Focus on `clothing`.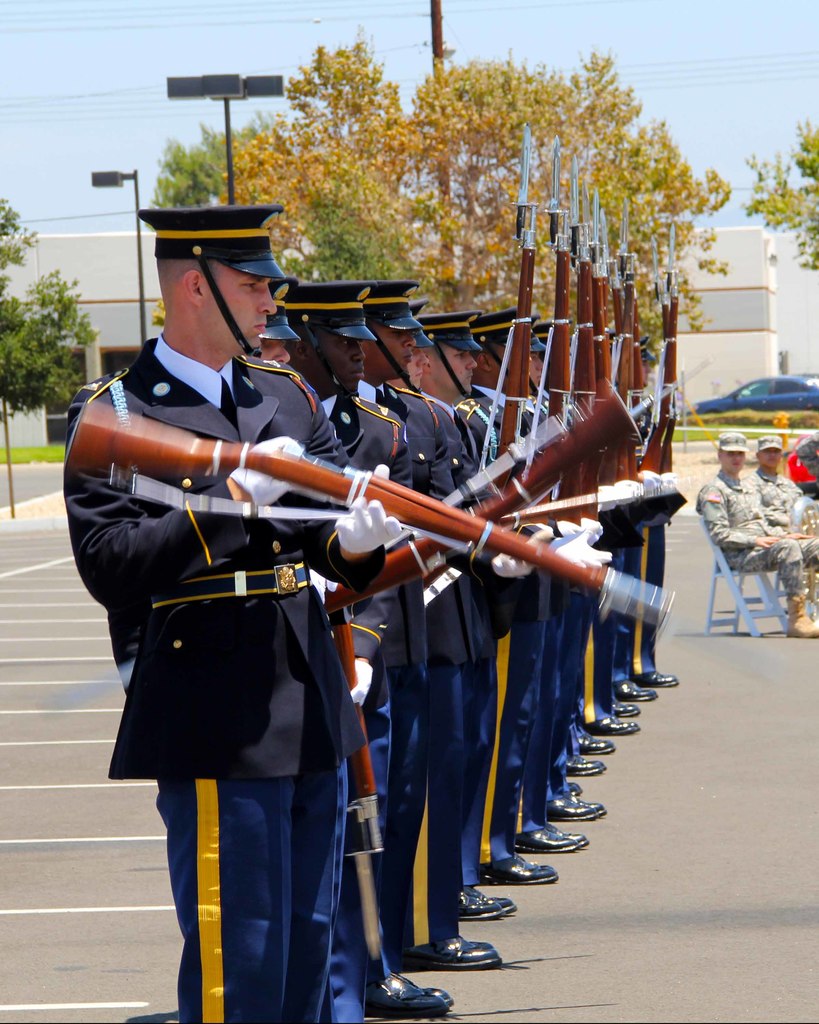
Focused at bbox(741, 469, 802, 534).
